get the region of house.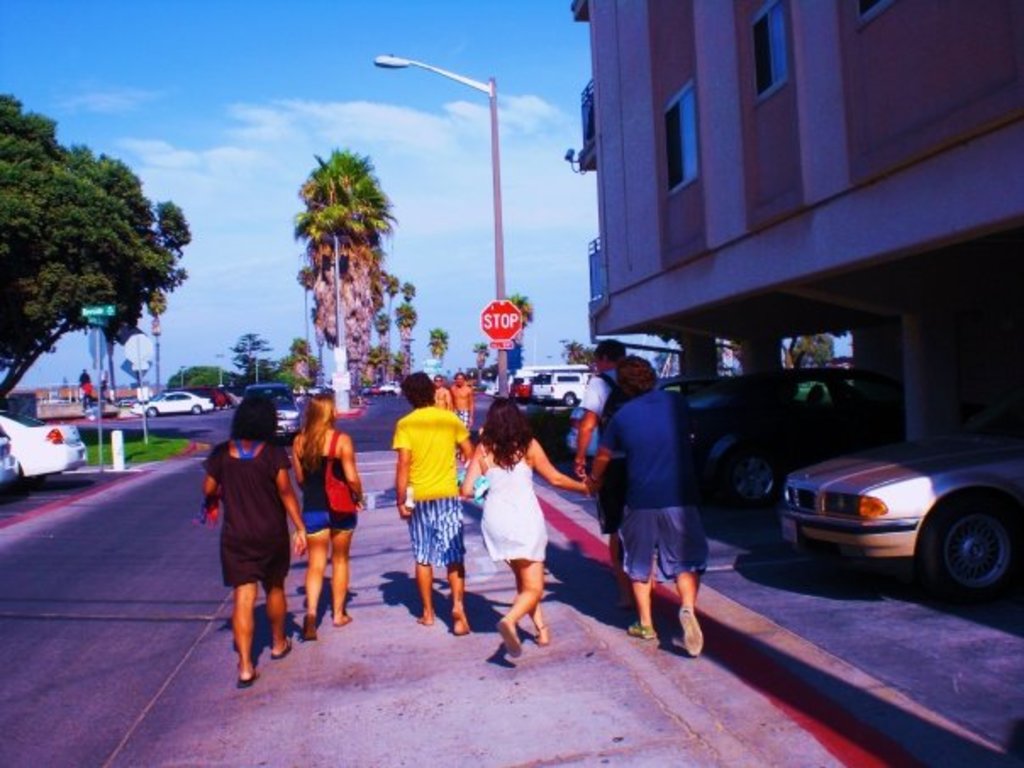
(x1=590, y1=0, x2=1022, y2=468).
